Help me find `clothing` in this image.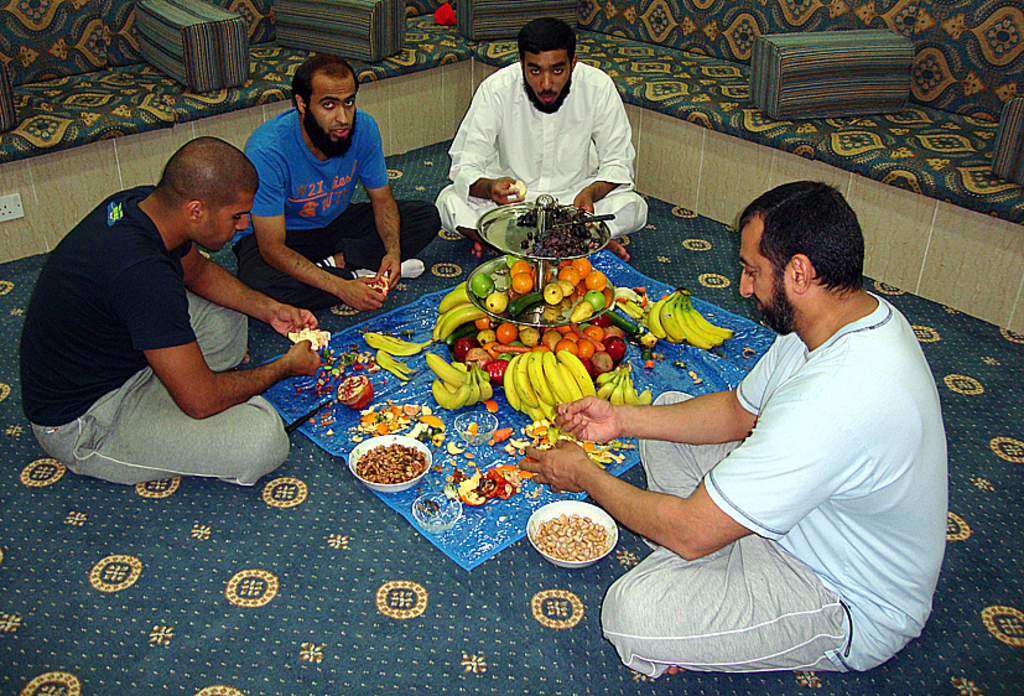
Found it: 435 63 646 238.
